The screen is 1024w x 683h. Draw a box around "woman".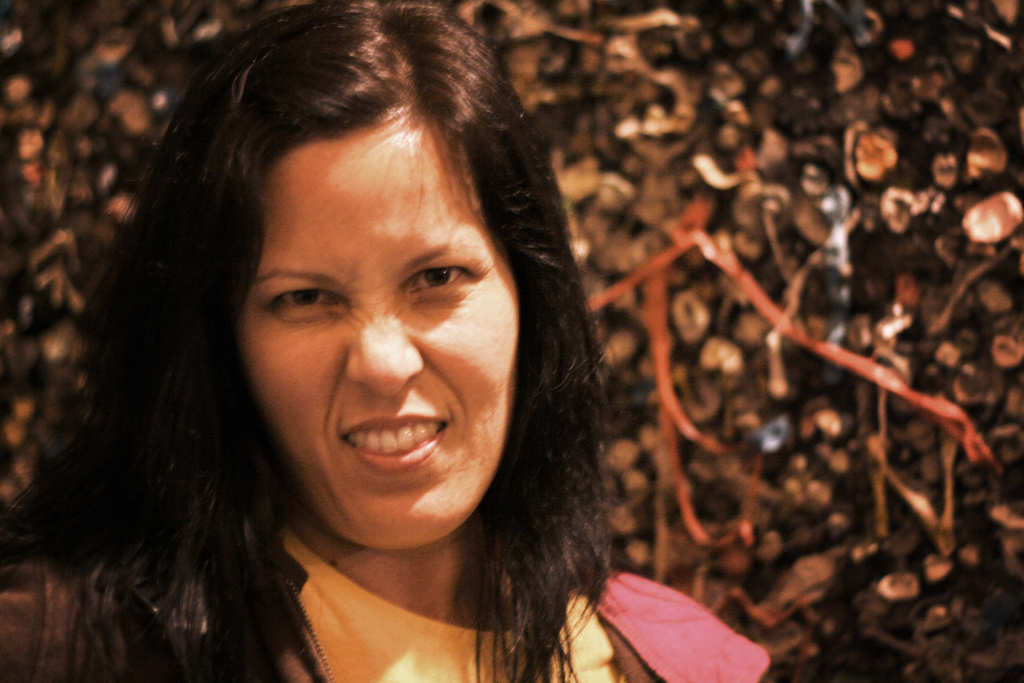
[left=0, top=0, right=778, bottom=682].
